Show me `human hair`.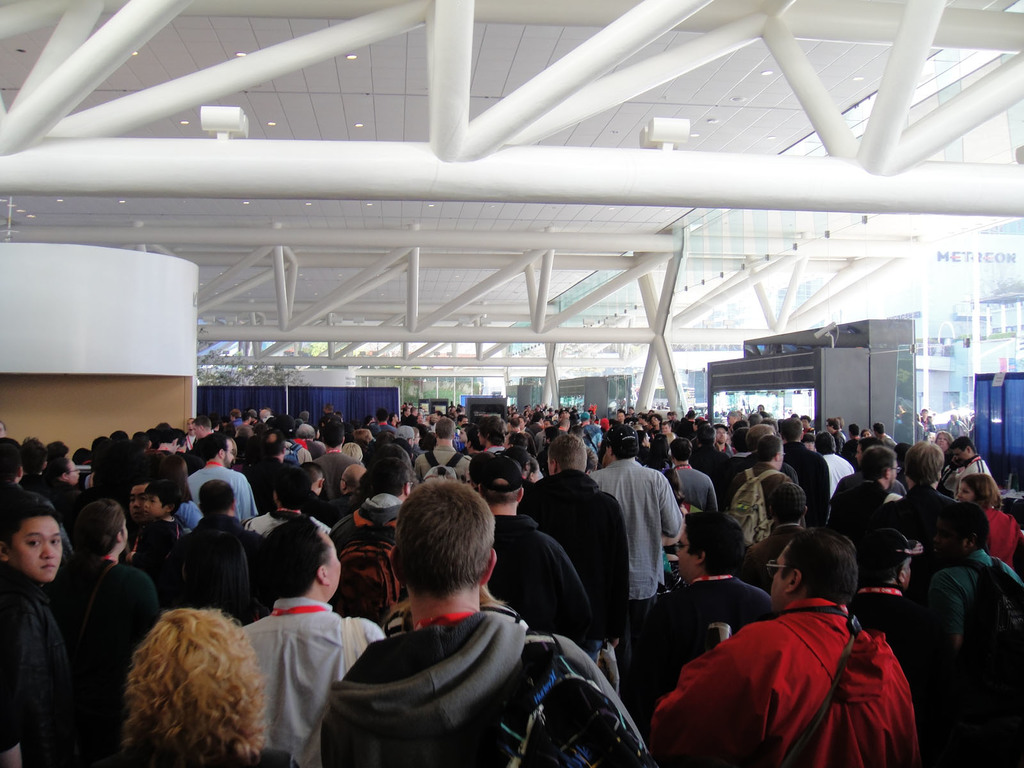
`human hair` is here: <box>748,424,774,451</box>.
